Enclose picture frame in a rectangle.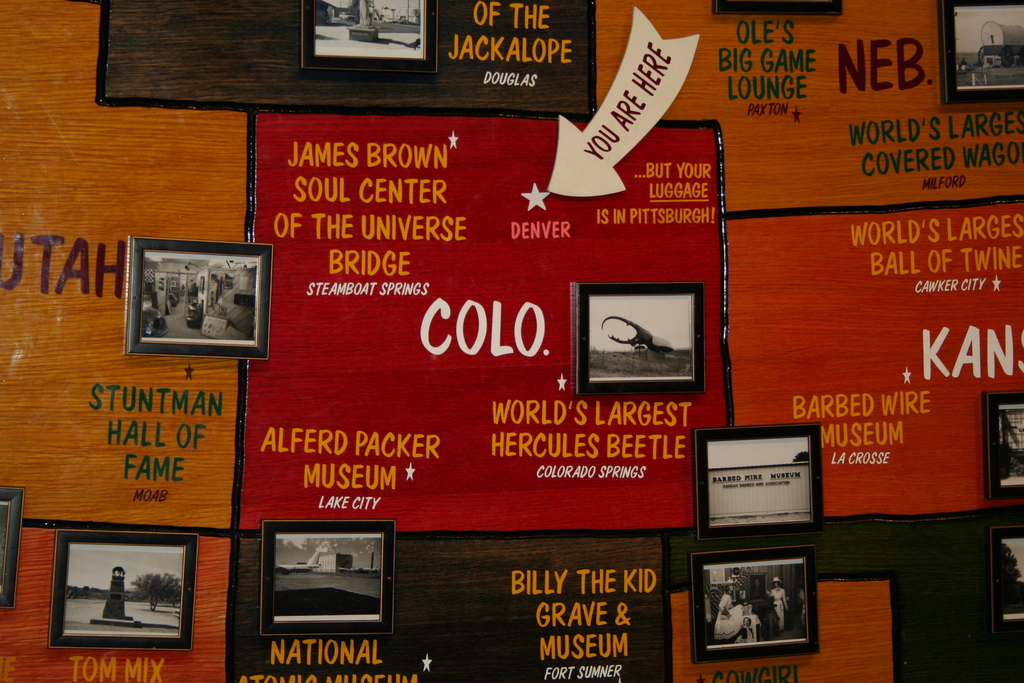
<box>984,390,1023,500</box>.
